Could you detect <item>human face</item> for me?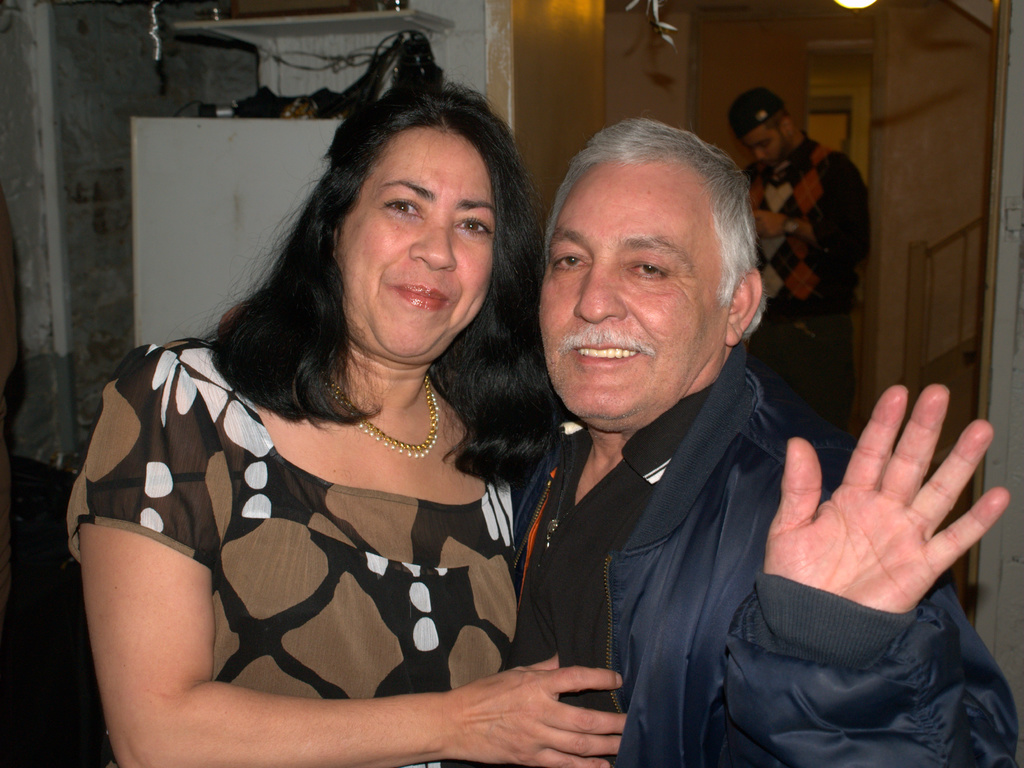
Detection result: (335,124,497,363).
